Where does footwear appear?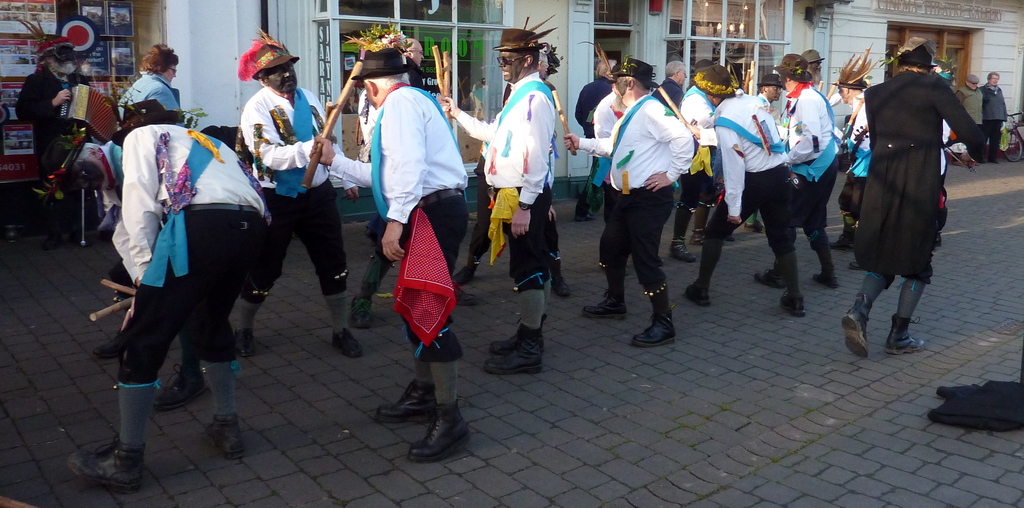
Appears at box=[482, 336, 542, 381].
